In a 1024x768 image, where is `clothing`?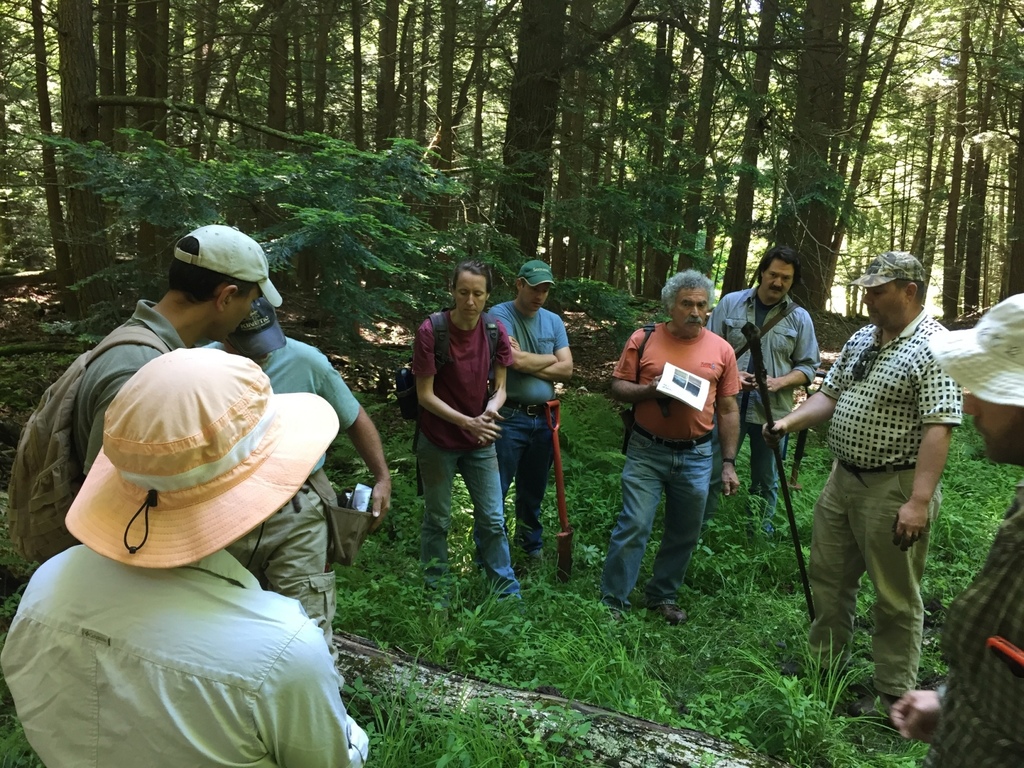
496,404,549,540.
